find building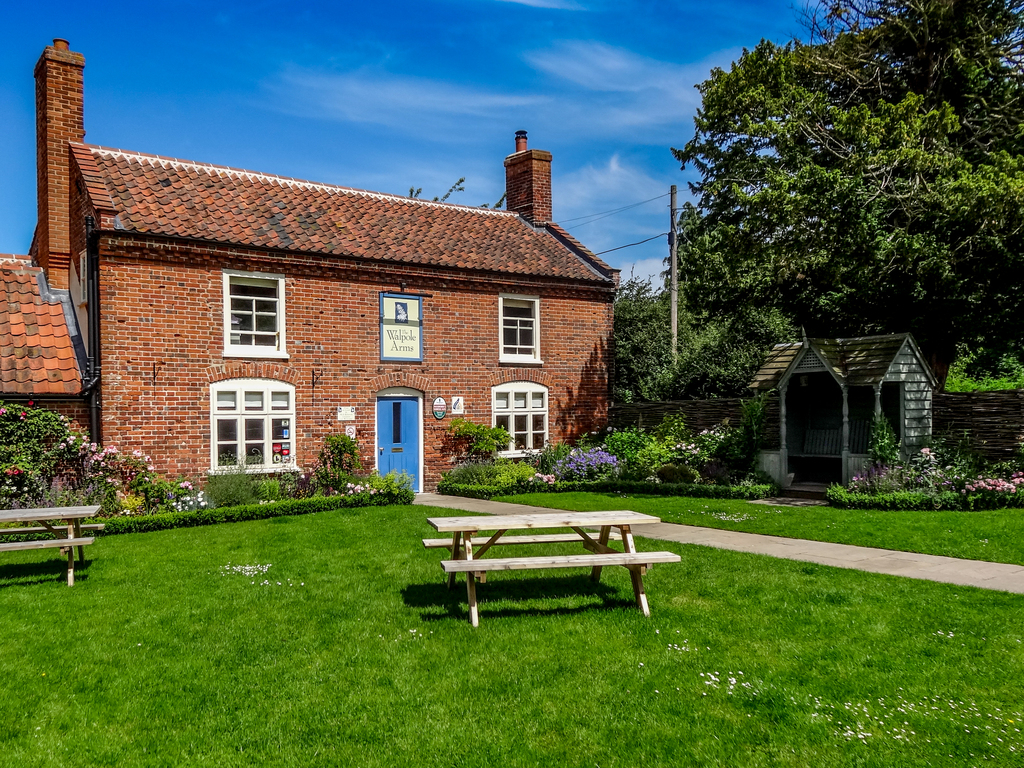
BBox(0, 256, 101, 494)
